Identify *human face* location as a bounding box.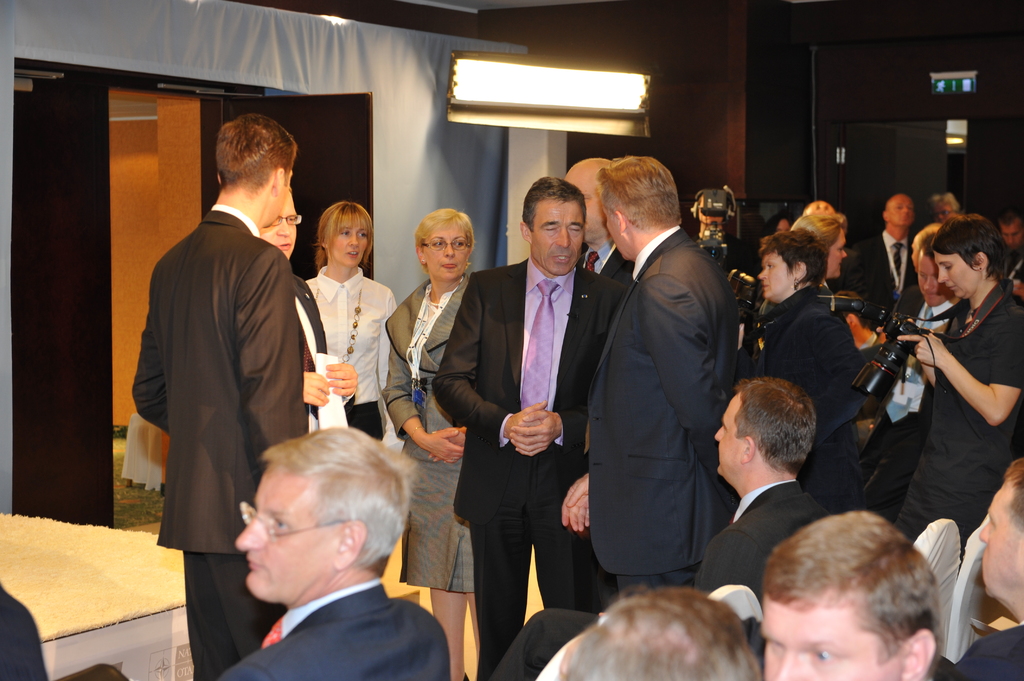
l=918, t=251, r=939, b=300.
